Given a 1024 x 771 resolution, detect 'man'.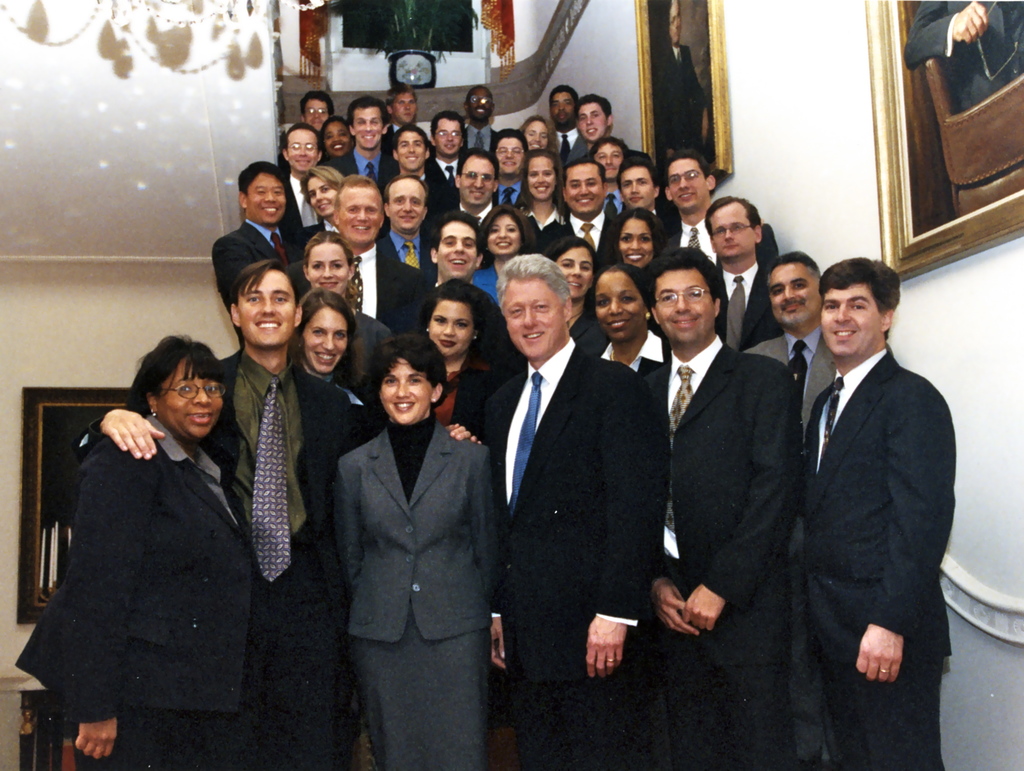
{"x1": 85, "y1": 256, "x2": 478, "y2": 770}.
